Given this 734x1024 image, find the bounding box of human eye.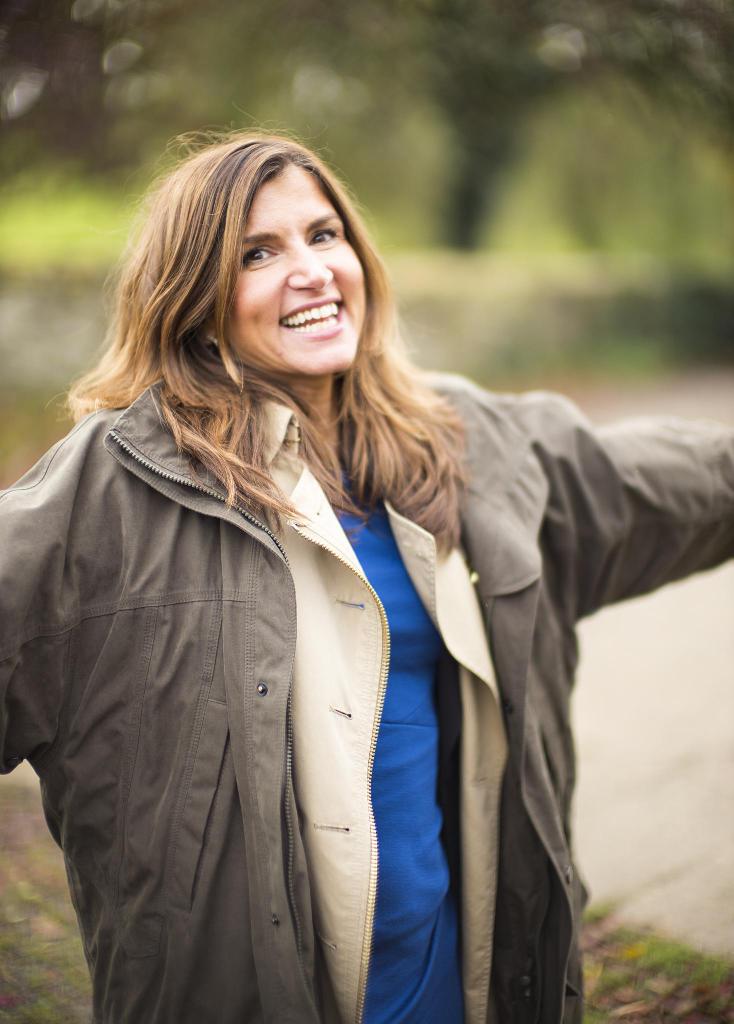
234, 246, 278, 266.
